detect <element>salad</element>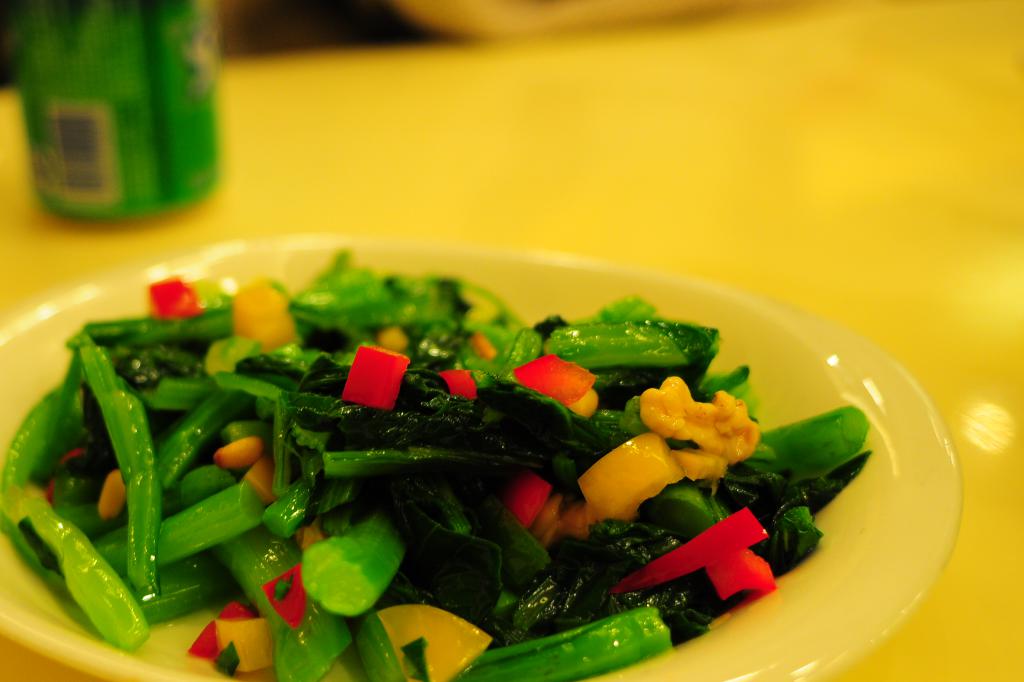
{"x1": 0, "y1": 241, "x2": 855, "y2": 681}
